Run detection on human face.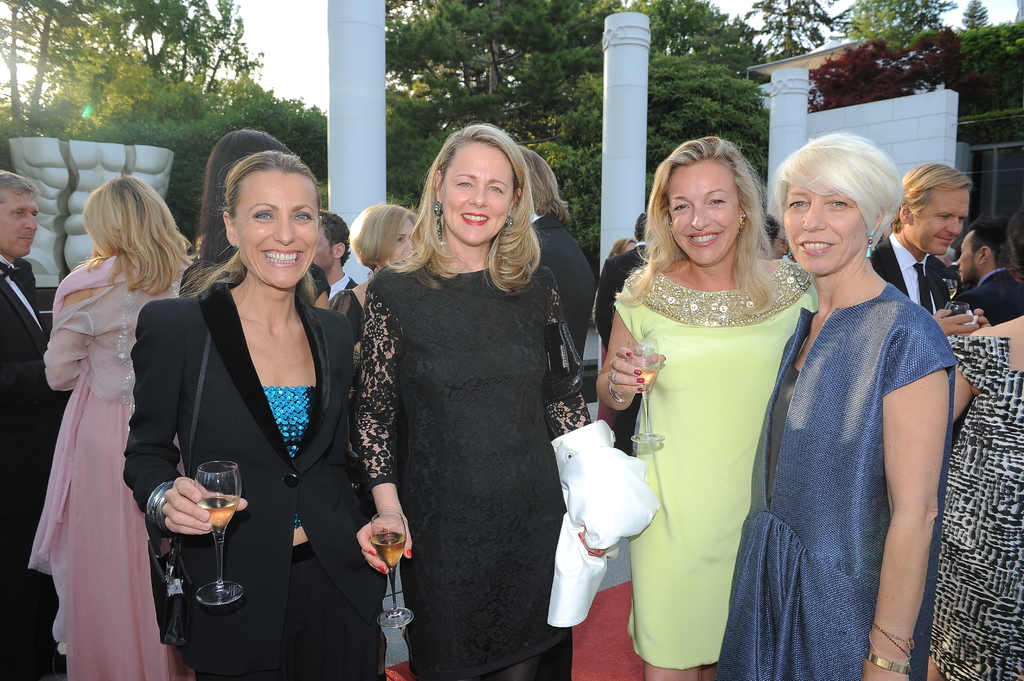
Result: select_region(671, 160, 740, 261).
